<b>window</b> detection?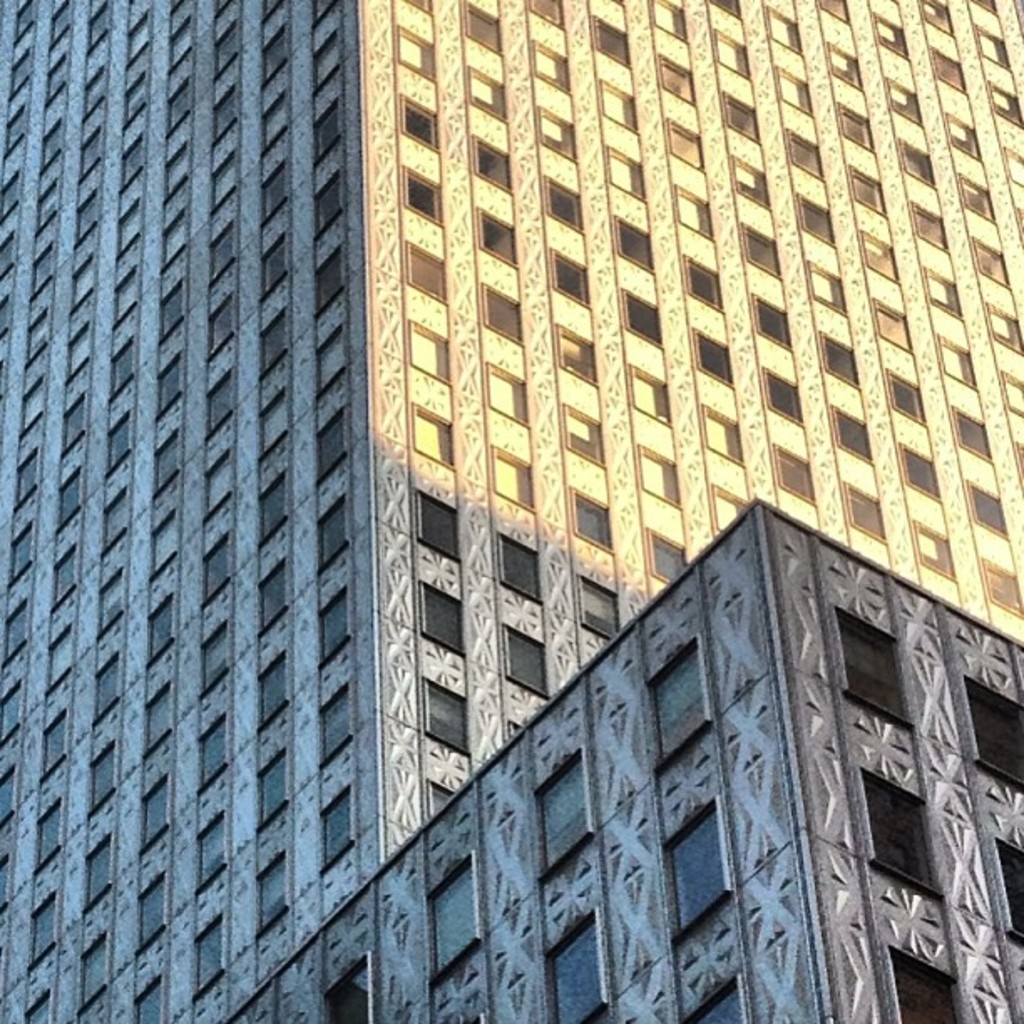
[945,120,977,159]
